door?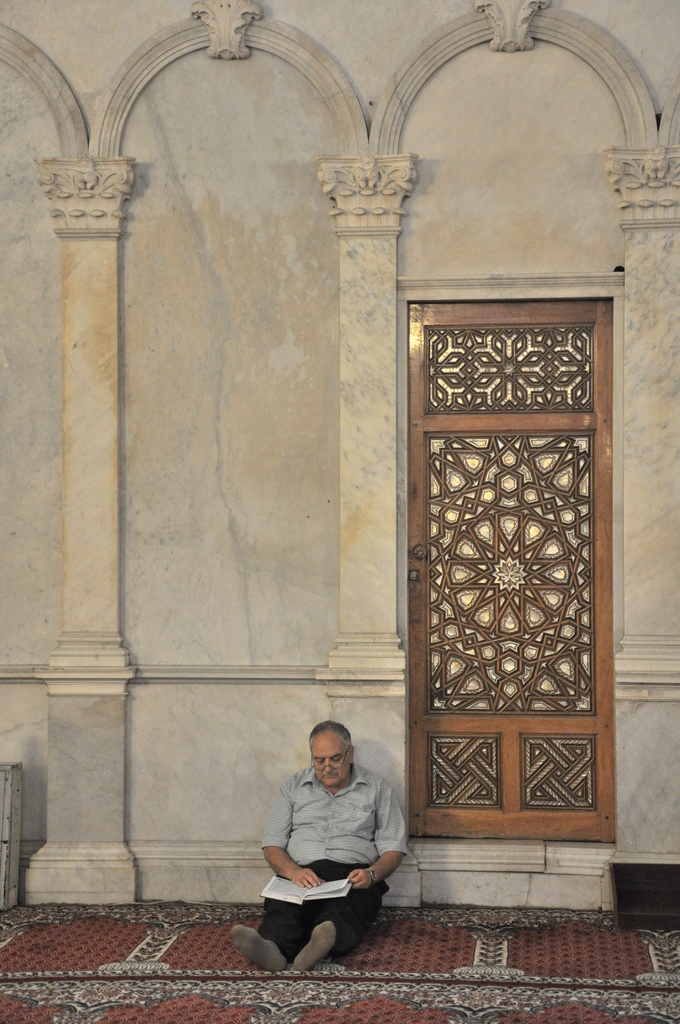
[393,255,619,882]
